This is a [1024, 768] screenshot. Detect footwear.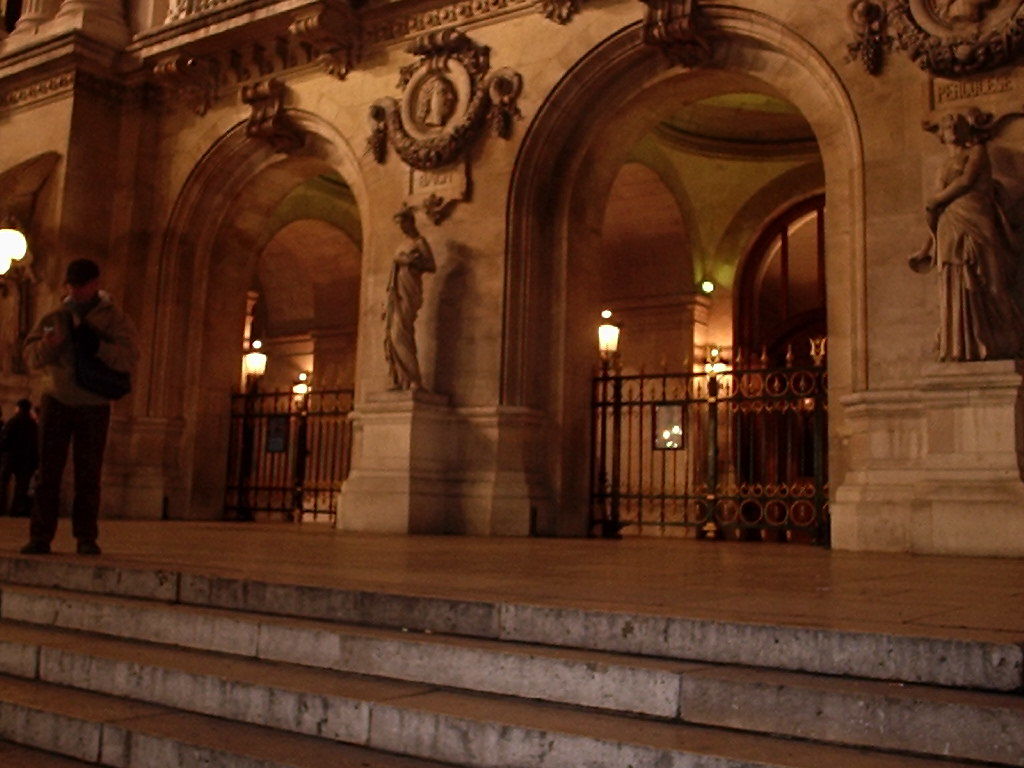
region(74, 539, 97, 558).
